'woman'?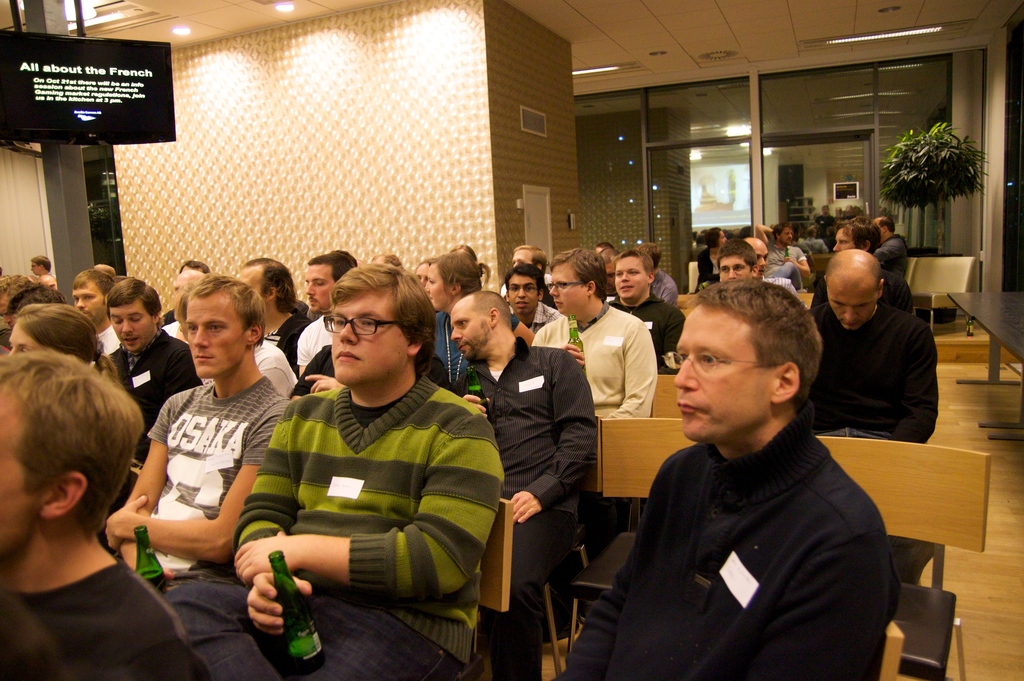
pyautogui.locateOnScreen(693, 226, 727, 298)
